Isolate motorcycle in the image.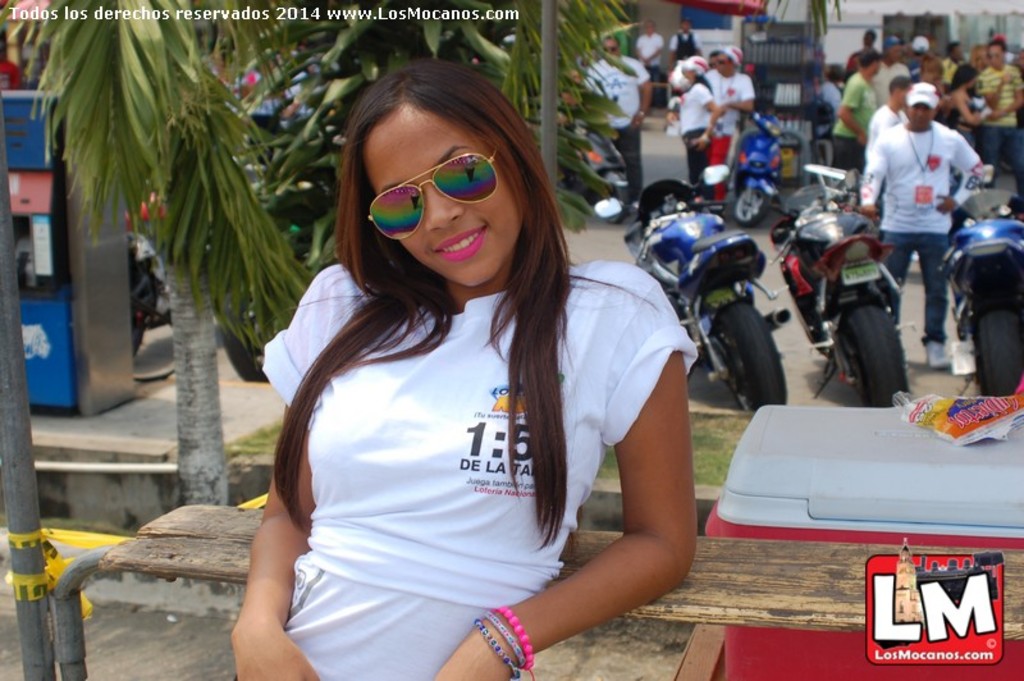
Isolated region: (x1=591, y1=161, x2=797, y2=415).
